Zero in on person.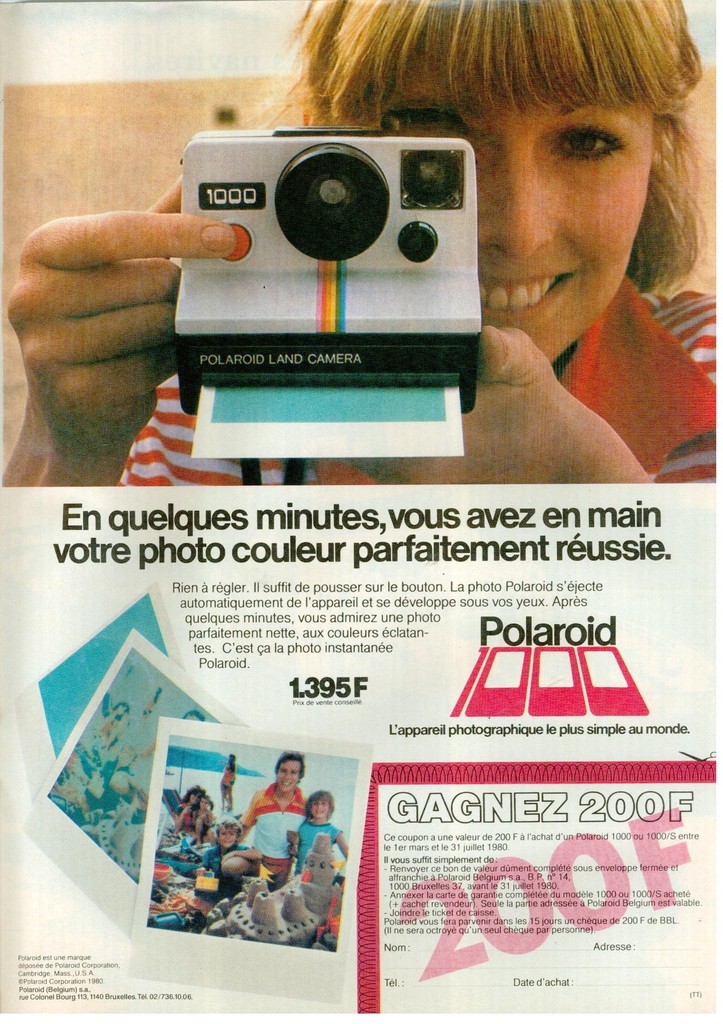
Zeroed in: region(237, 746, 307, 881).
